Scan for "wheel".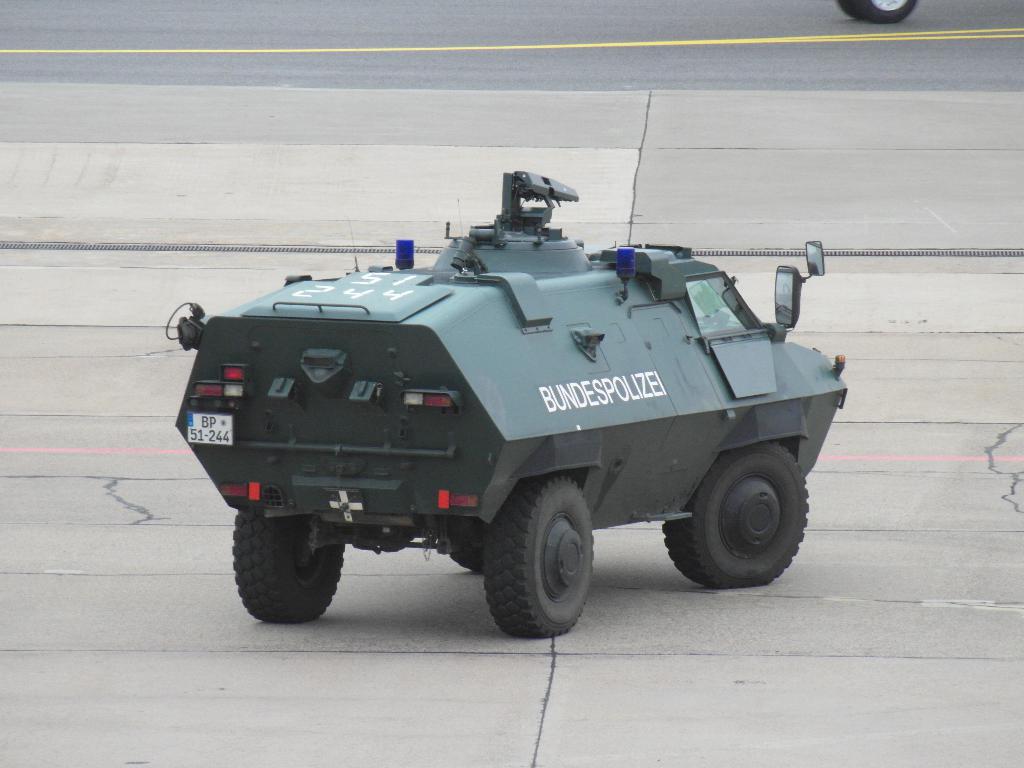
Scan result: x1=484 y1=483 x2=600 y2=639.
